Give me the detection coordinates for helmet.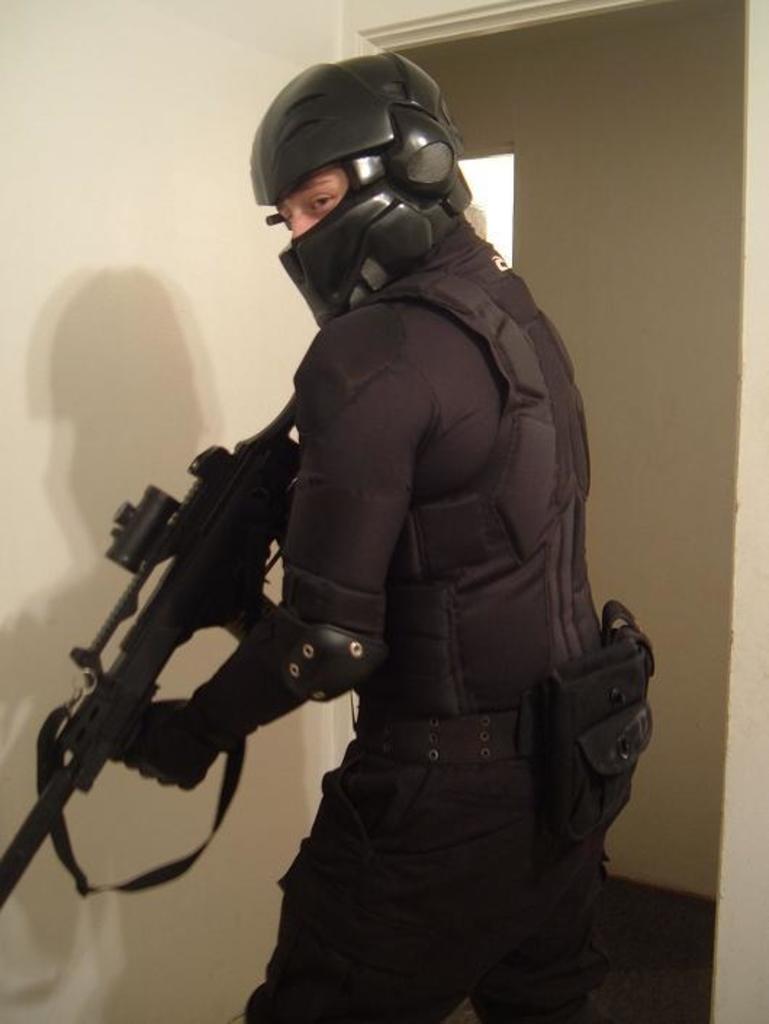
250:46:472:325.
